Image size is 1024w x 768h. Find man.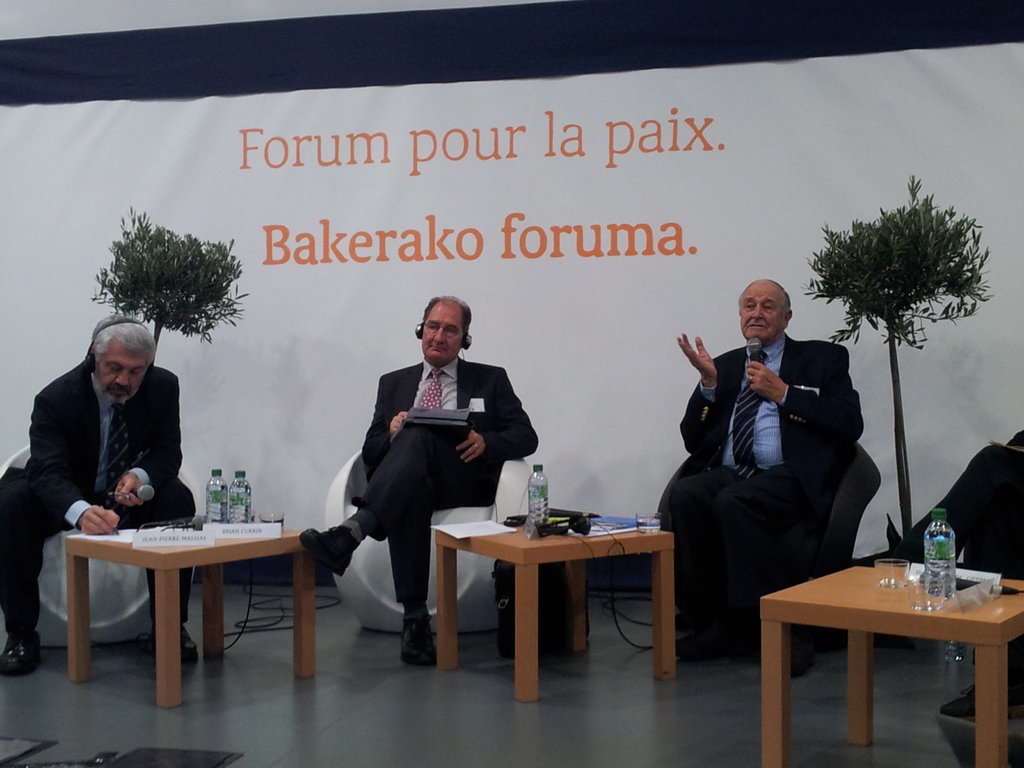
select_region(298, 290, 540, 666).
